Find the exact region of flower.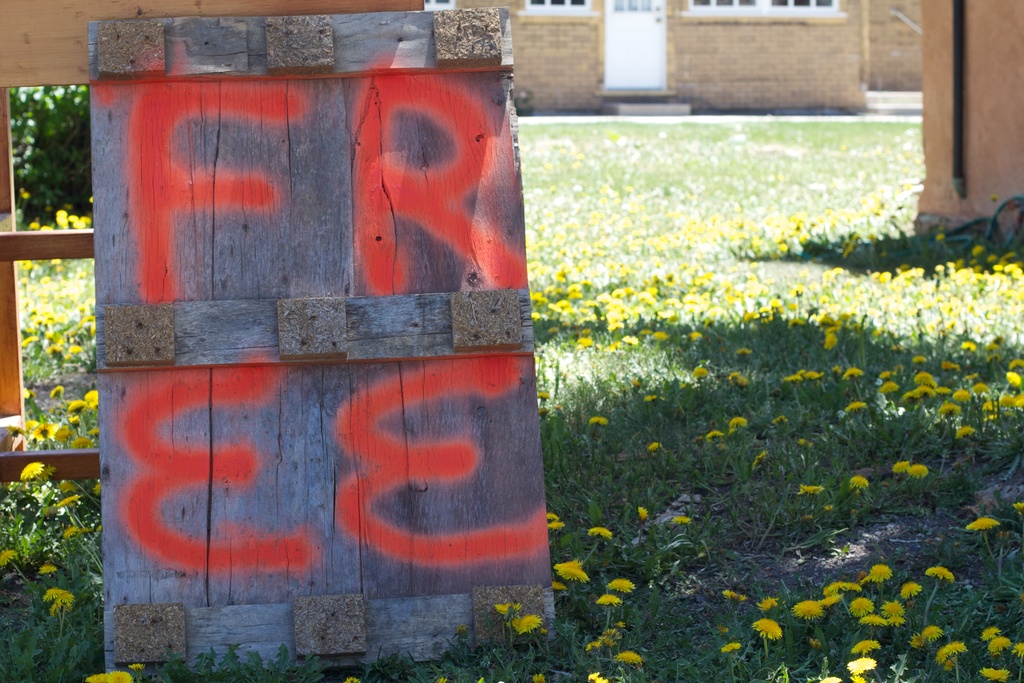
Exact region: rect(866, 564, 892, 581).
